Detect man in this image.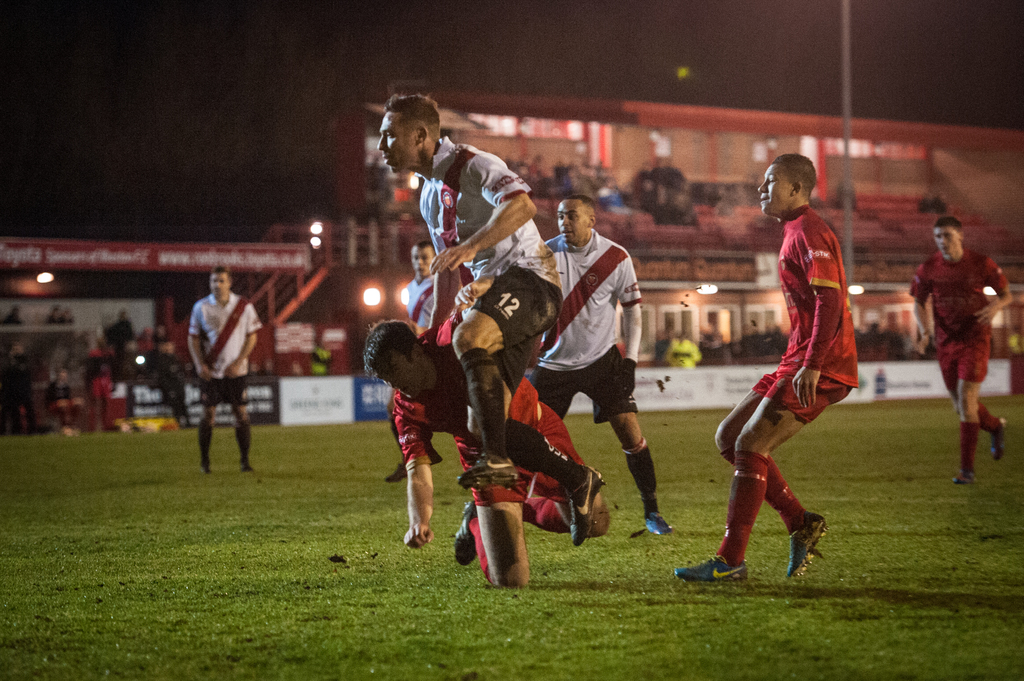
Detection: region(188, 264, 263, 474).
